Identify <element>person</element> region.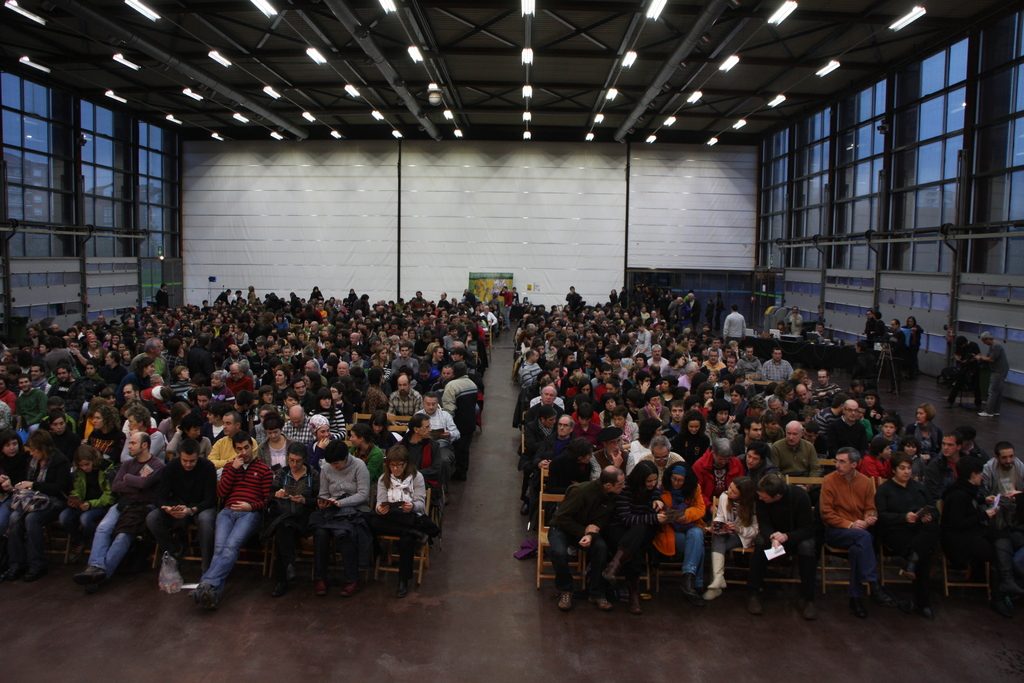
Region: 557, 352, 573, 375.
